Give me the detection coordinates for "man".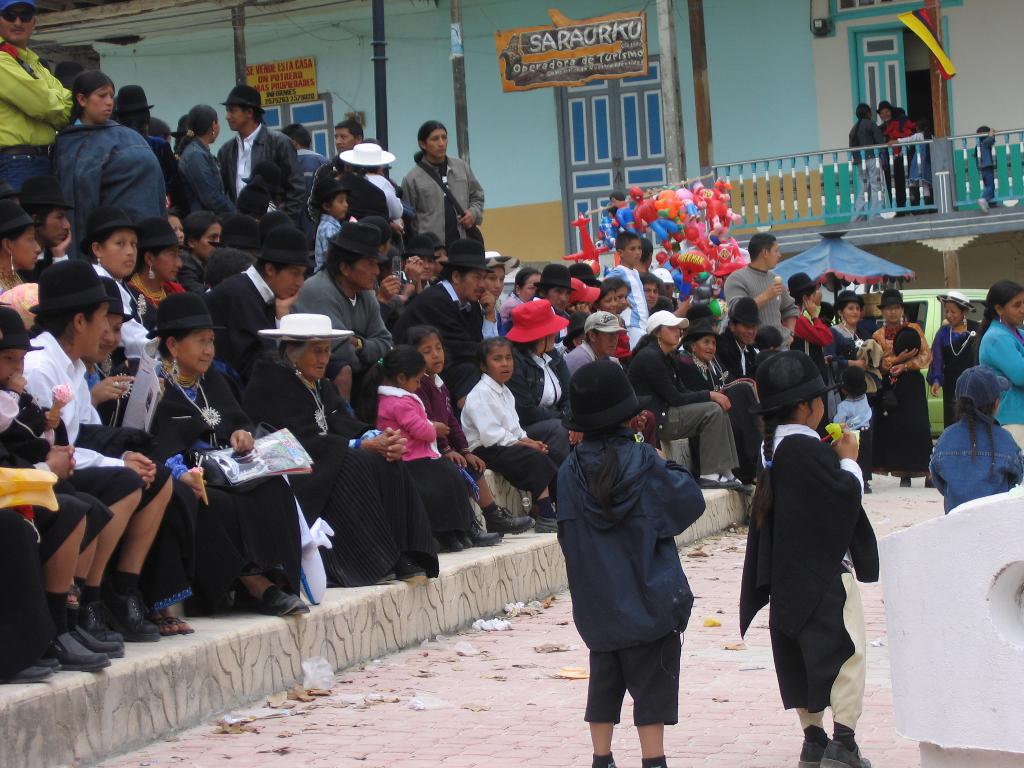
locate(216, 86, 303, 236).
